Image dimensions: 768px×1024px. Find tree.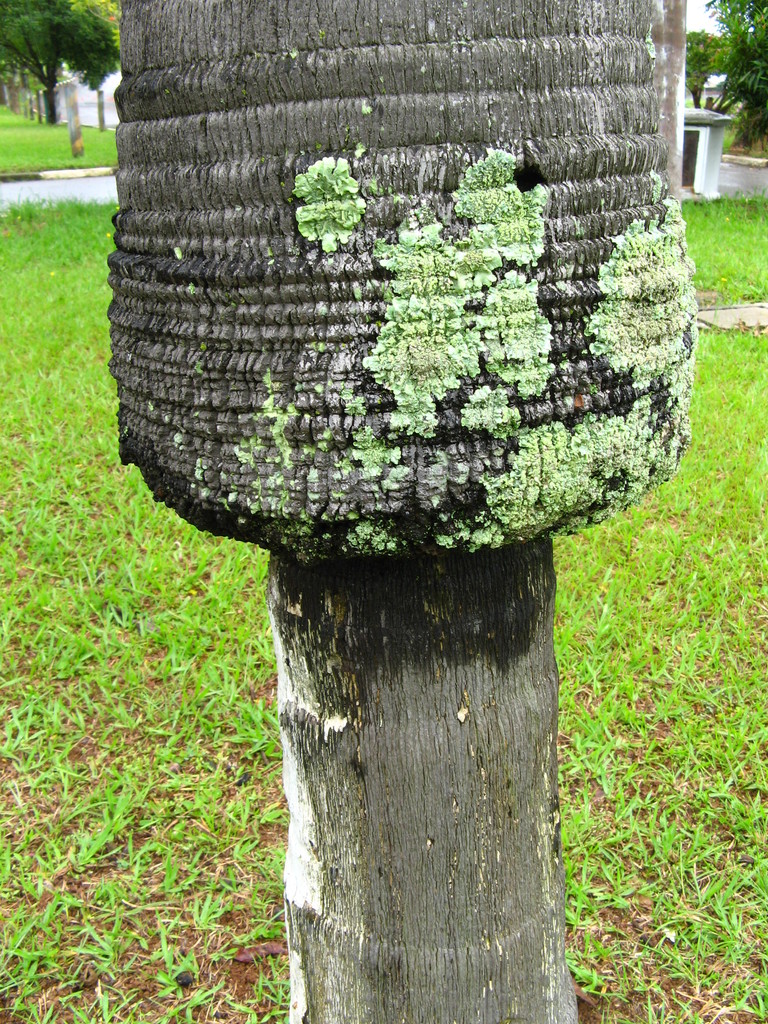
0:0:120:113.
